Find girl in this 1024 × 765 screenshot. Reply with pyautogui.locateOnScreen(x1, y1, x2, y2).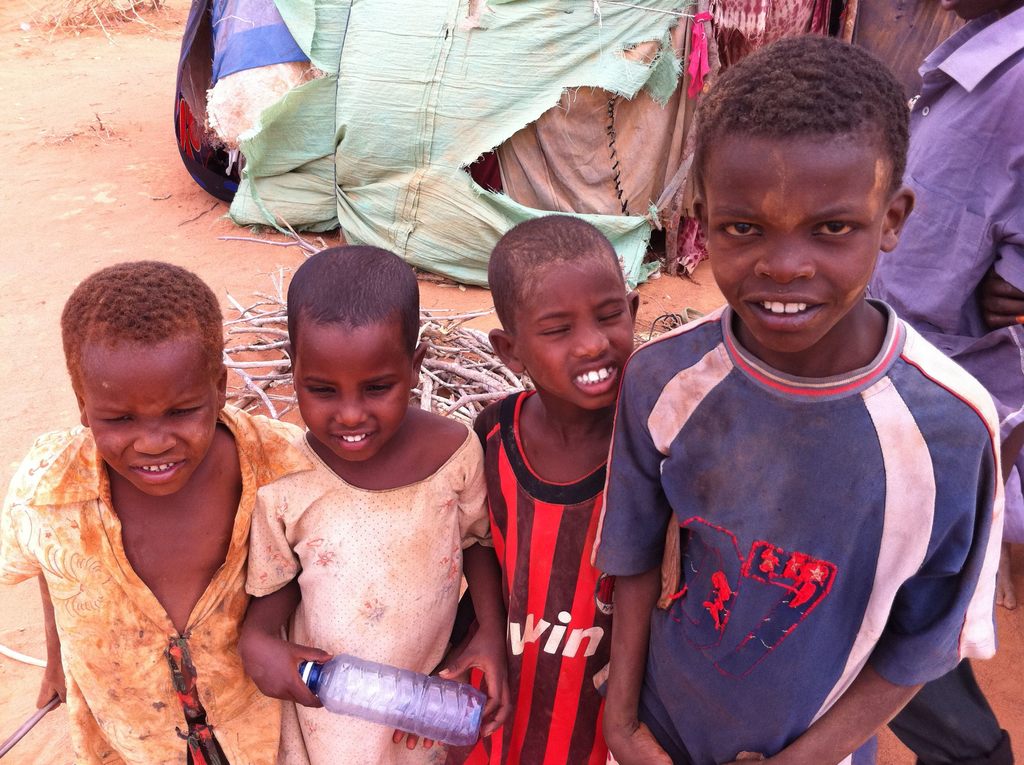
pyautogui.locateOnScreen(239, 248, 511, 764).
